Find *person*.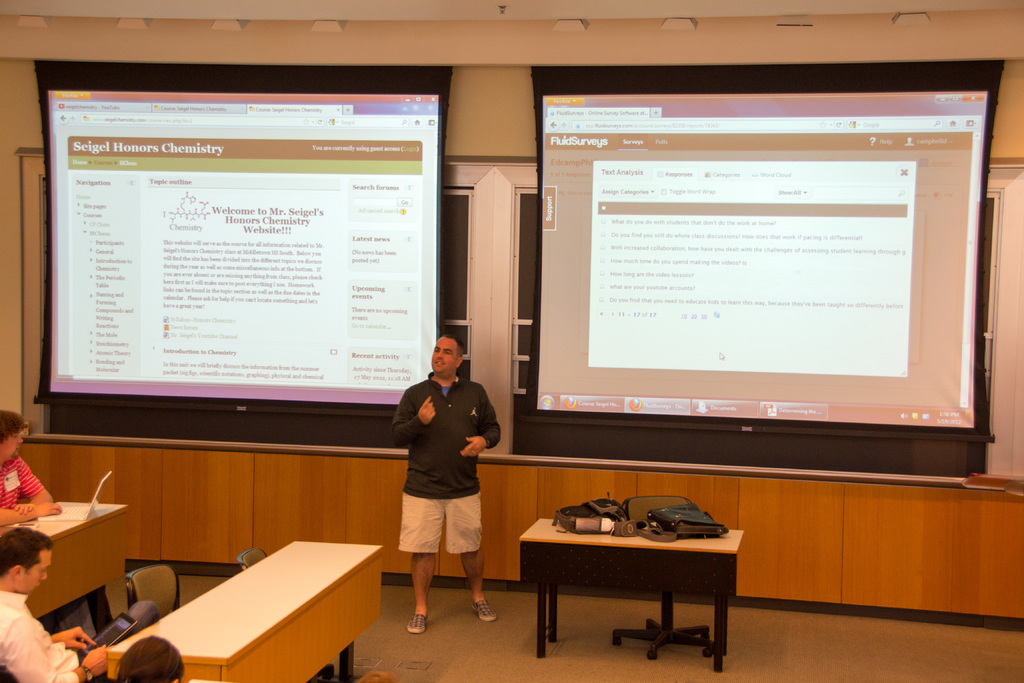
box=[3, 404, 58, 527].
